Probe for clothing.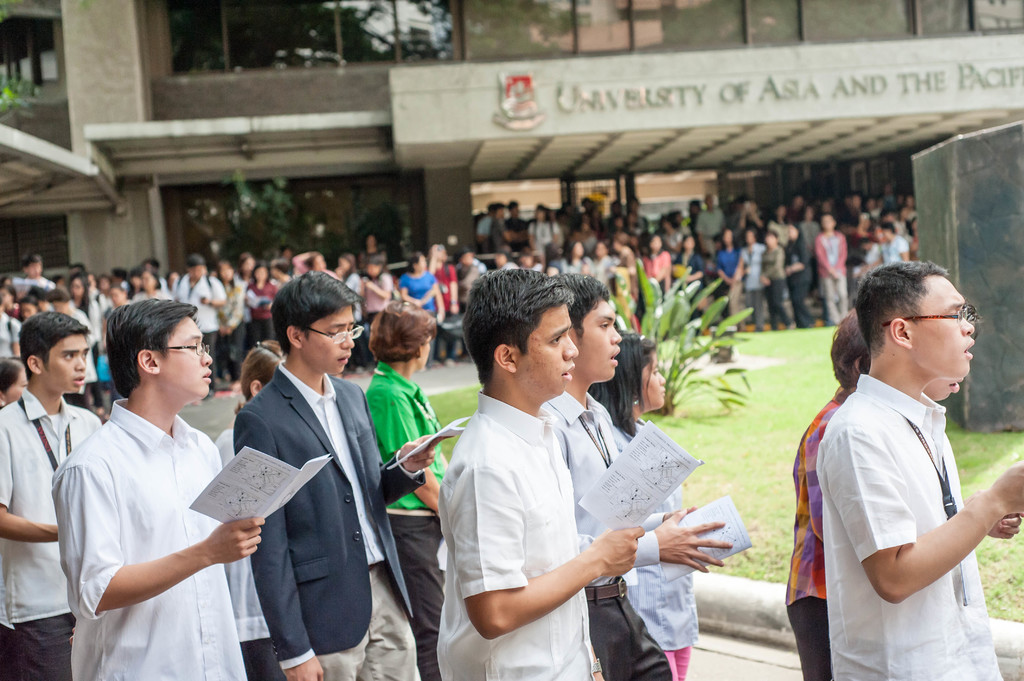
Probe result: bbox(0, 316, 15, 363).
